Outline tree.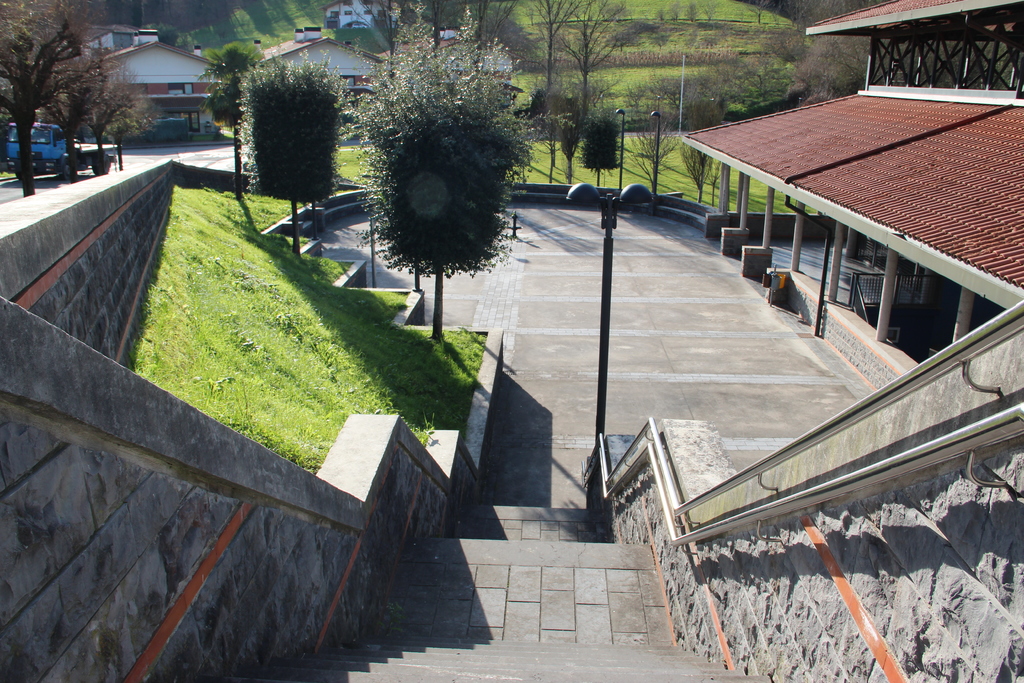
Outline: bbox=(349, 0, 431, 88).
